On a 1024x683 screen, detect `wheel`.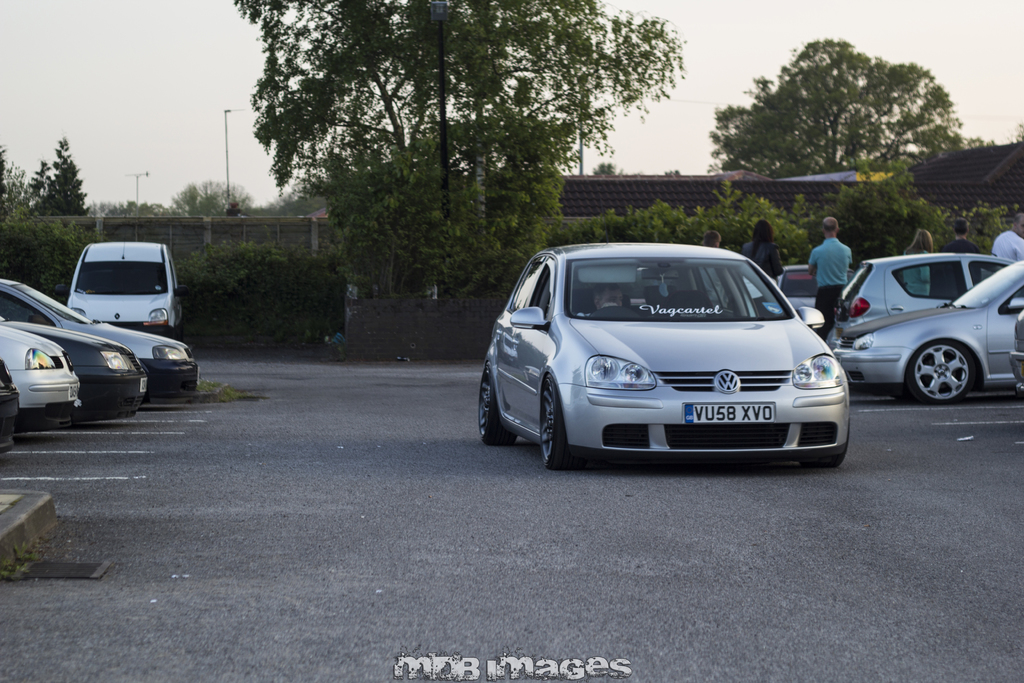
box(540, 382, 582, 470).
